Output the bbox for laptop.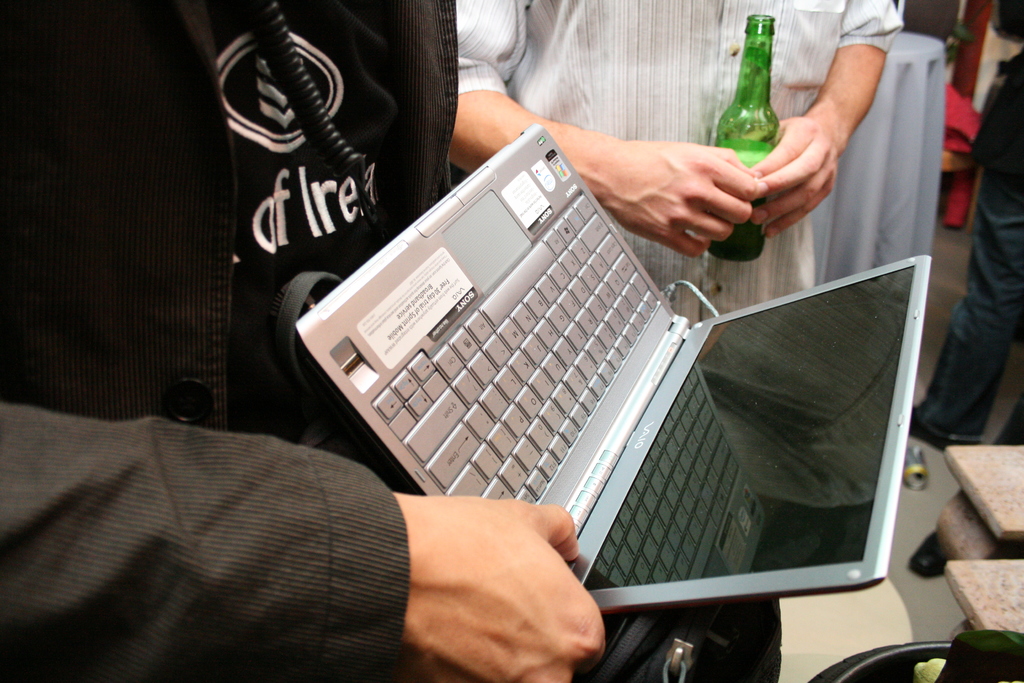
box(345, 79, 880, 670).
